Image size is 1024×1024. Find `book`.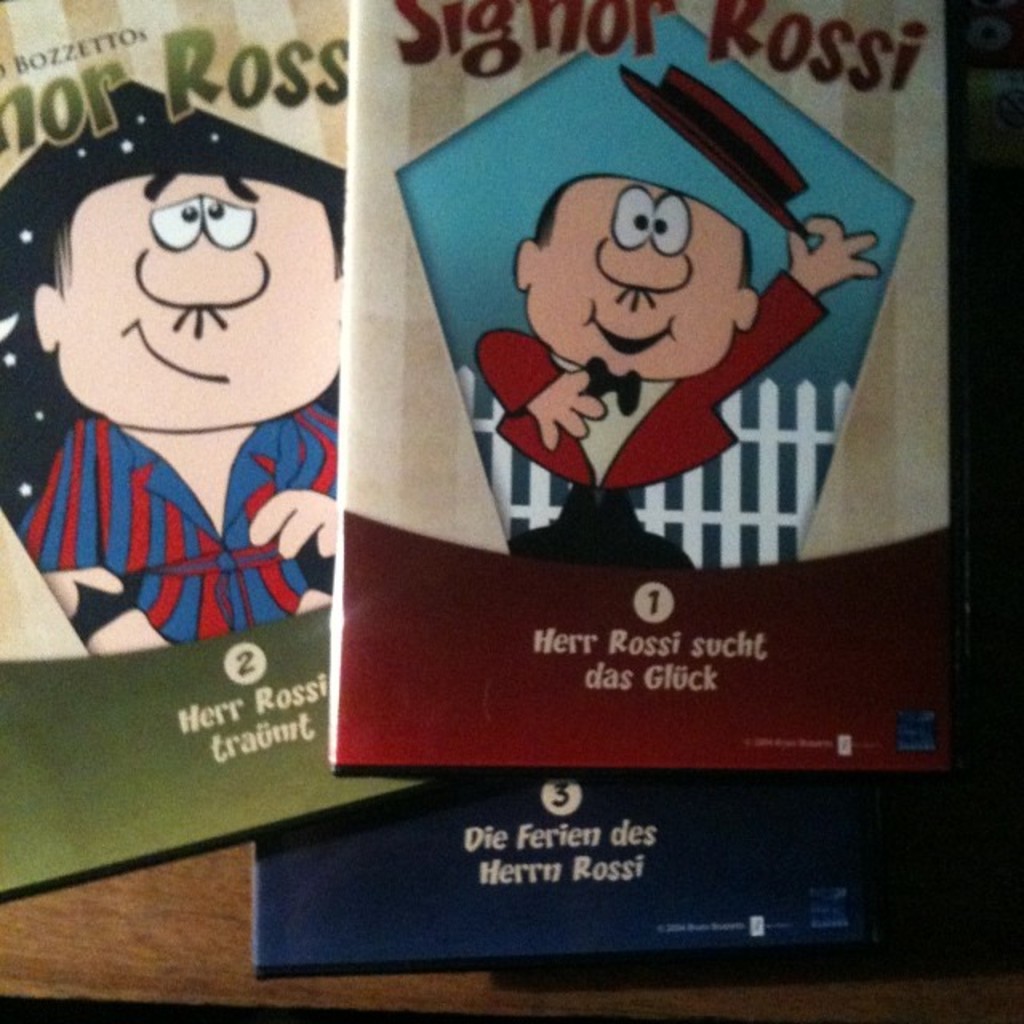
left=0, top=0, right=445, bottom=899.
